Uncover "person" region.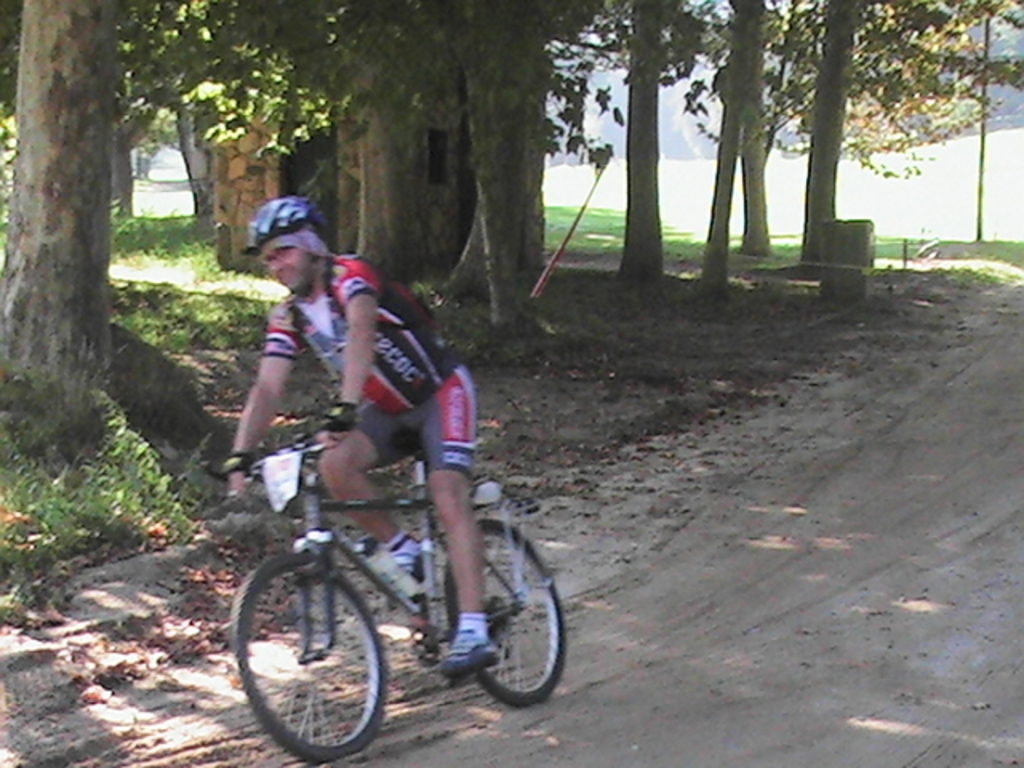
Uncovered: box=[213, 198, 520, 683].
